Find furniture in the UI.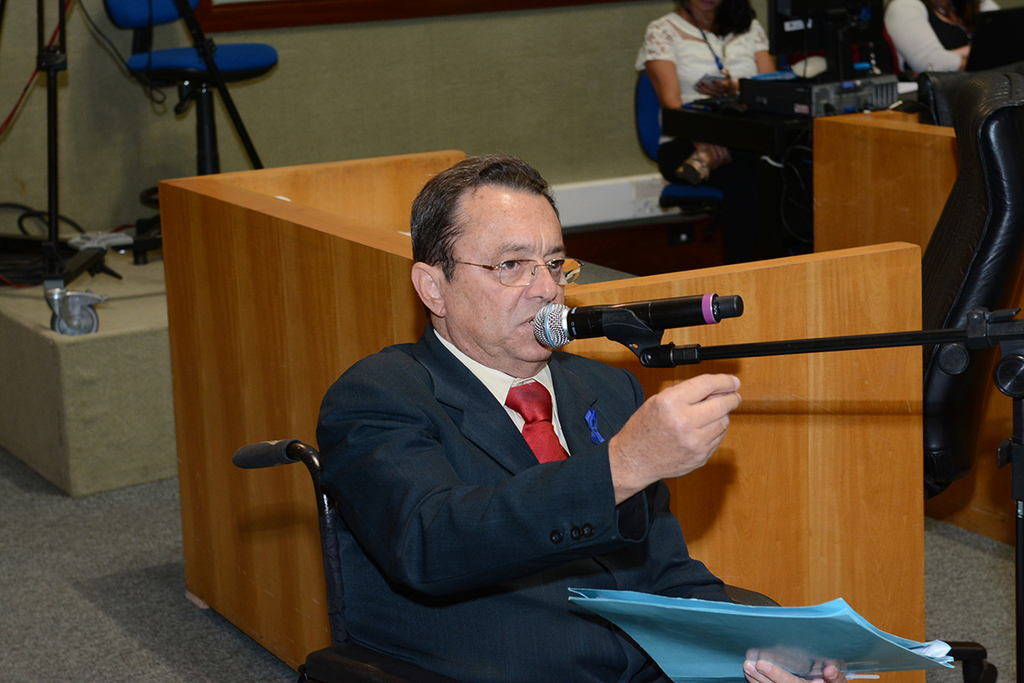
UI element at region(922, 71, 1023, 682).
